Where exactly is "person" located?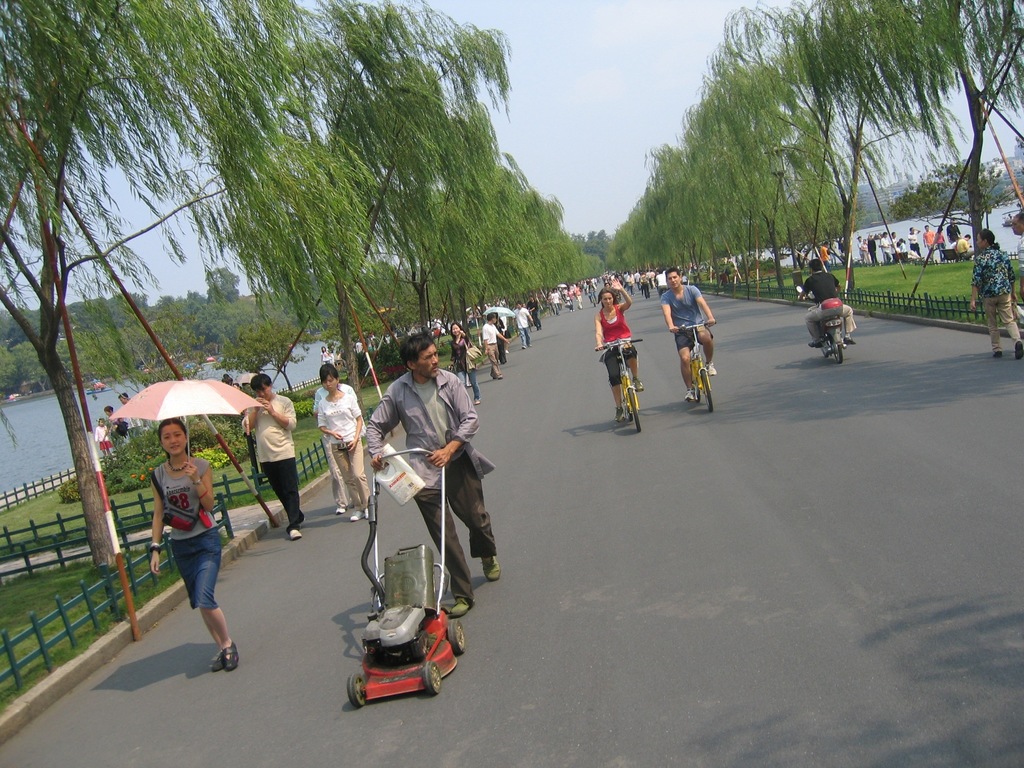
Its bounding box is locate(801, 262, 855, 348).
